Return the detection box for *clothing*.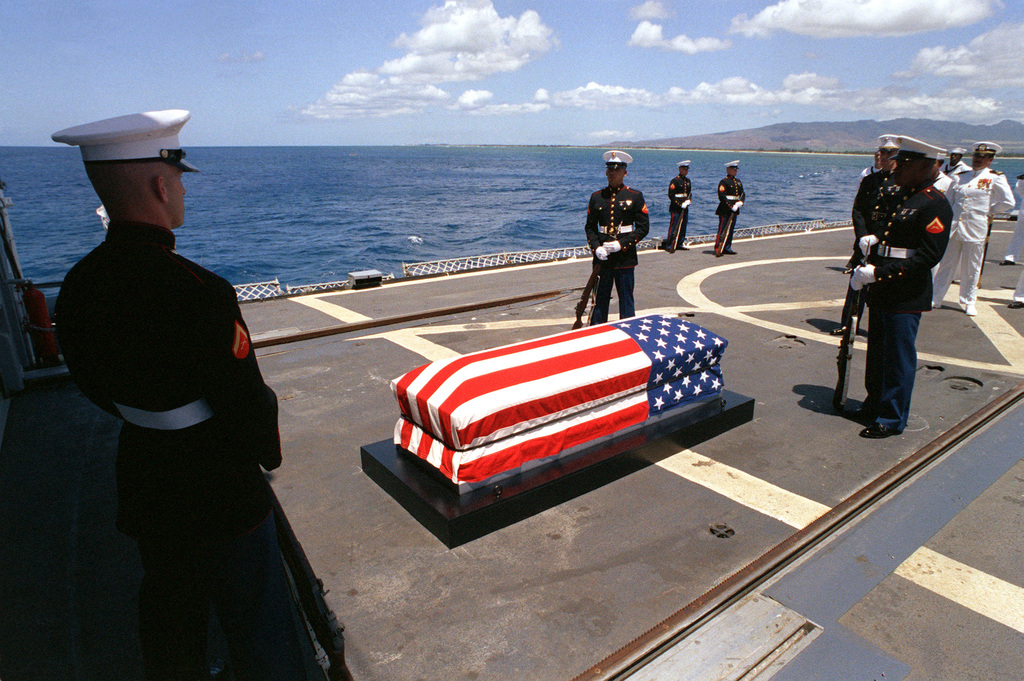
138,513,319,680.
